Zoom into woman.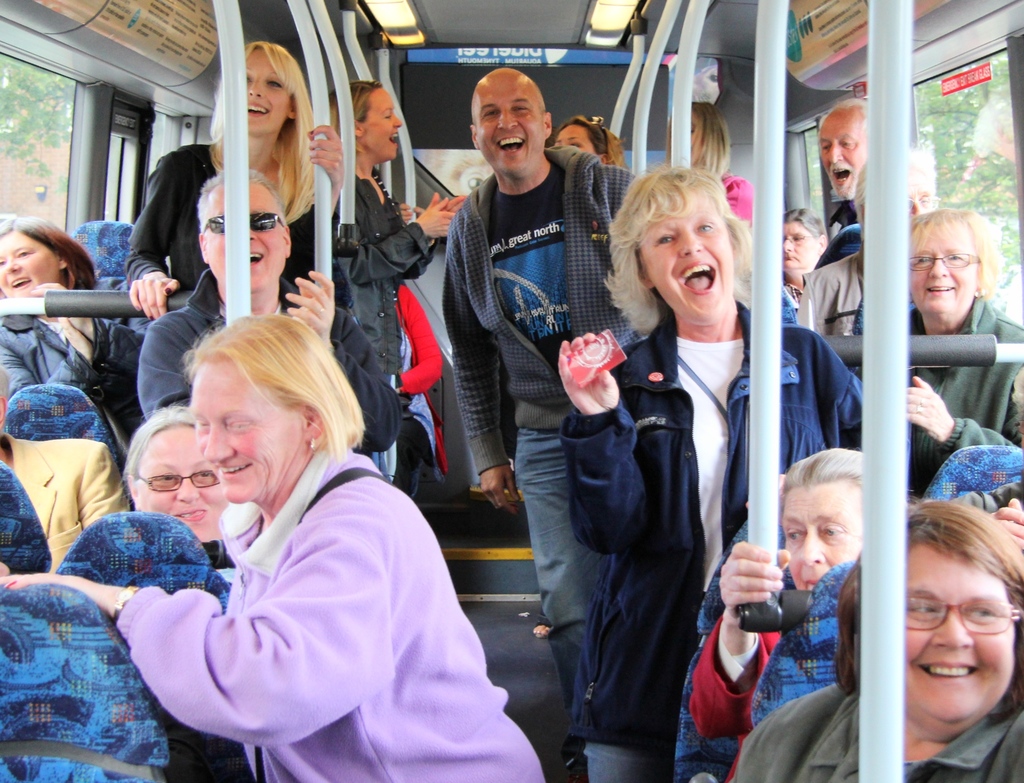
Zoom target: (left=90, top=290, right=502, bottom=773).
